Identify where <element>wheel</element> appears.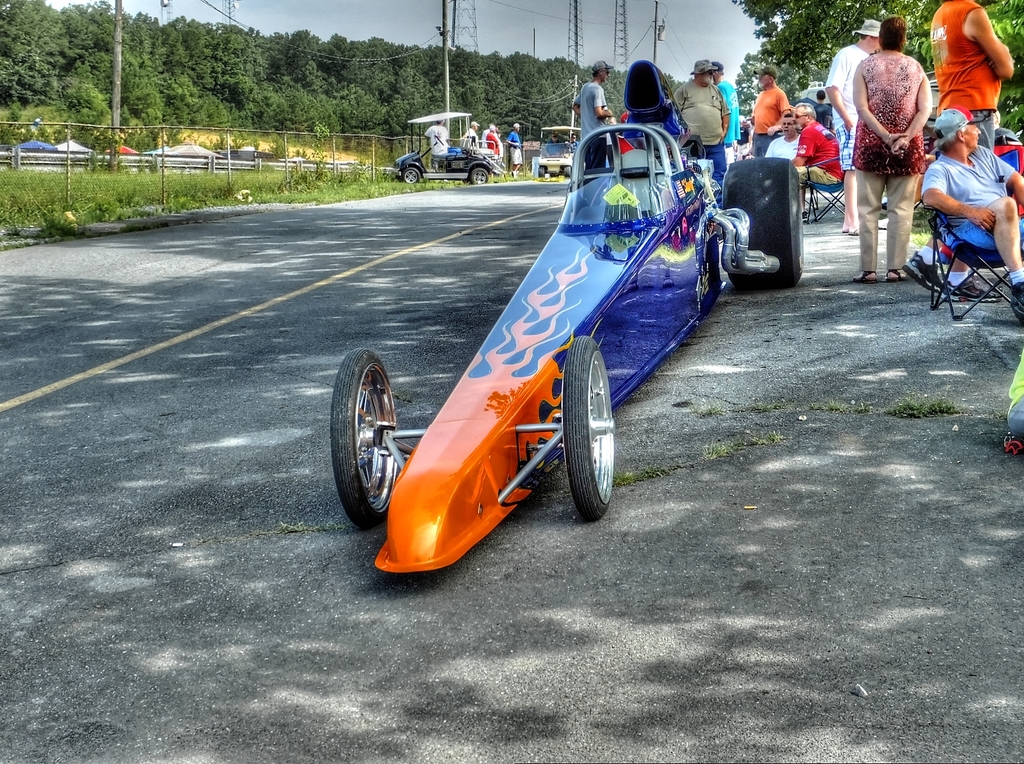
Appears at pyautogui.locateOnScreen(344, 354, 399, 528).
